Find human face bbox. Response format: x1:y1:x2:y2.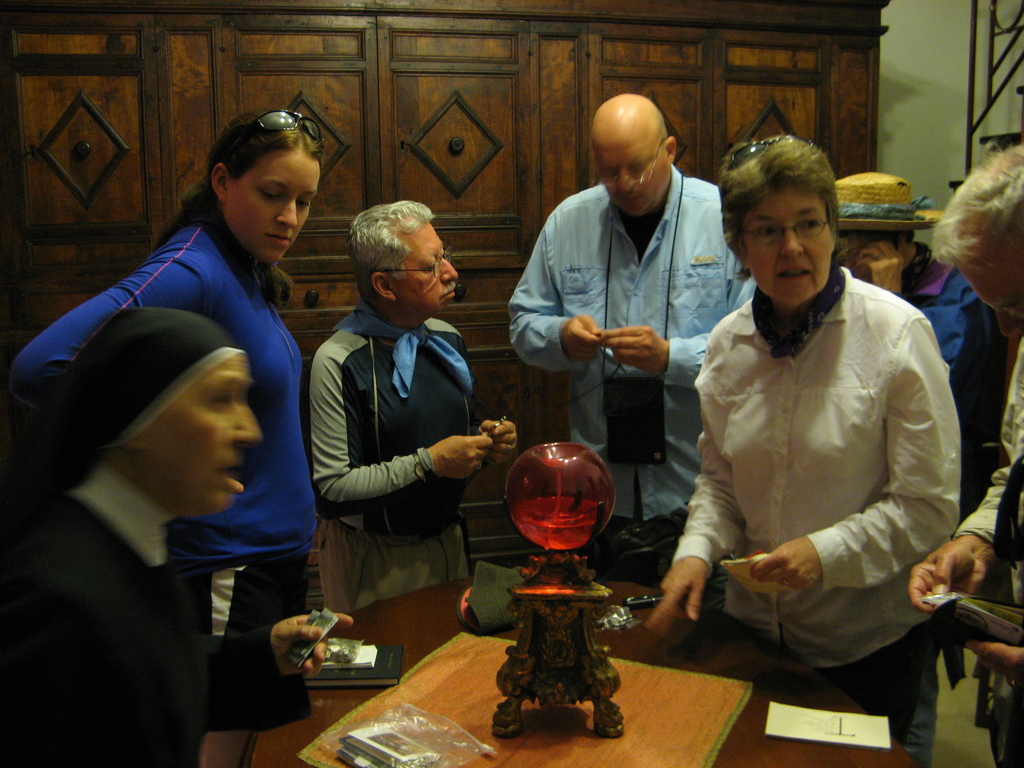
121:352:261:508.
